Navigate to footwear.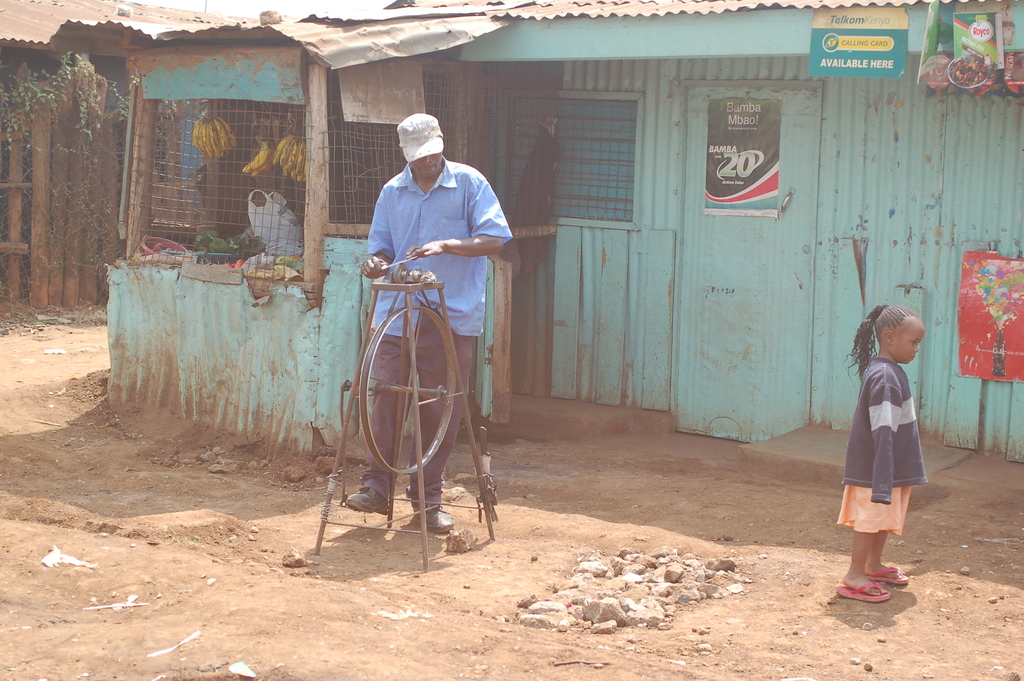
Navigation target: region(347, 482, 388, 516).
